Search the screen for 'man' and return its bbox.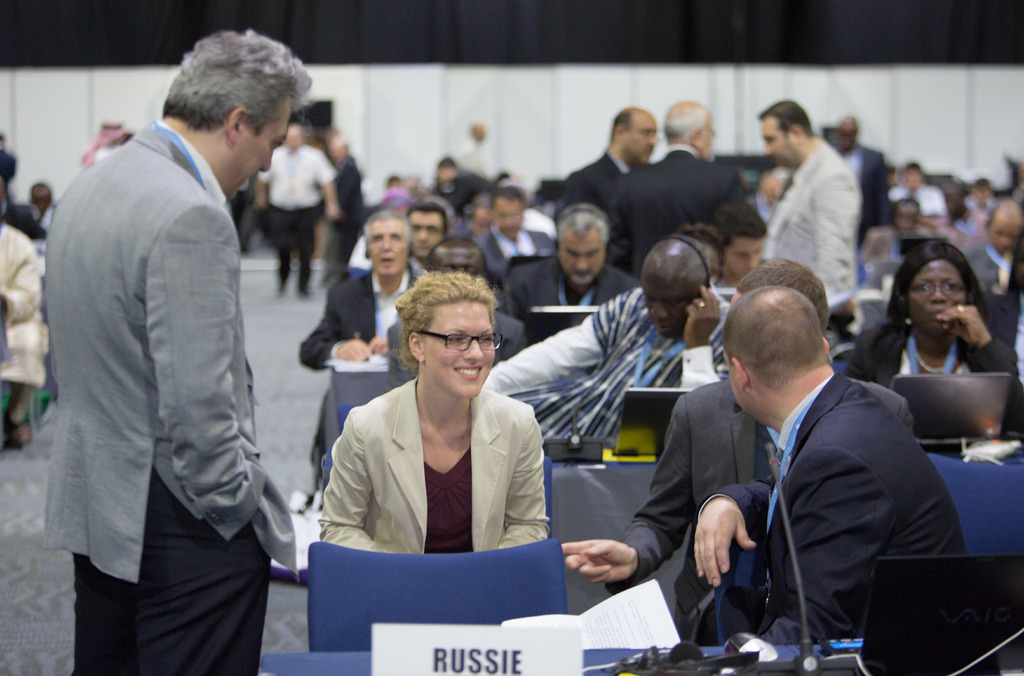
Found: l=404, t=189, r=449, b=276.
